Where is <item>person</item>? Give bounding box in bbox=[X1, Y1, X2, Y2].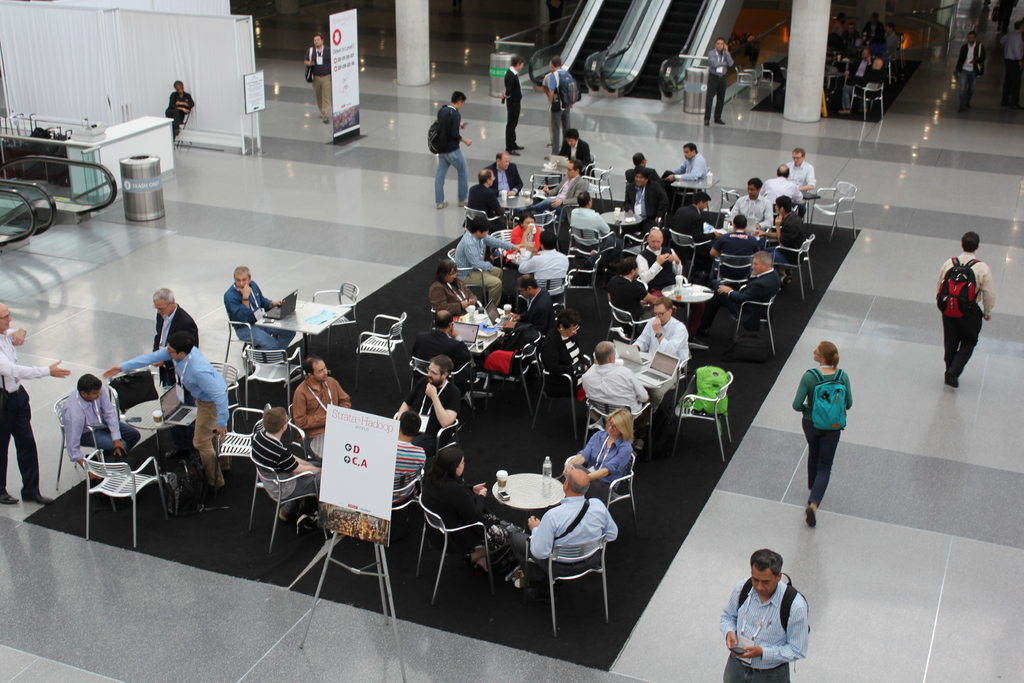
bbox=[714, 249, 786, 349].
